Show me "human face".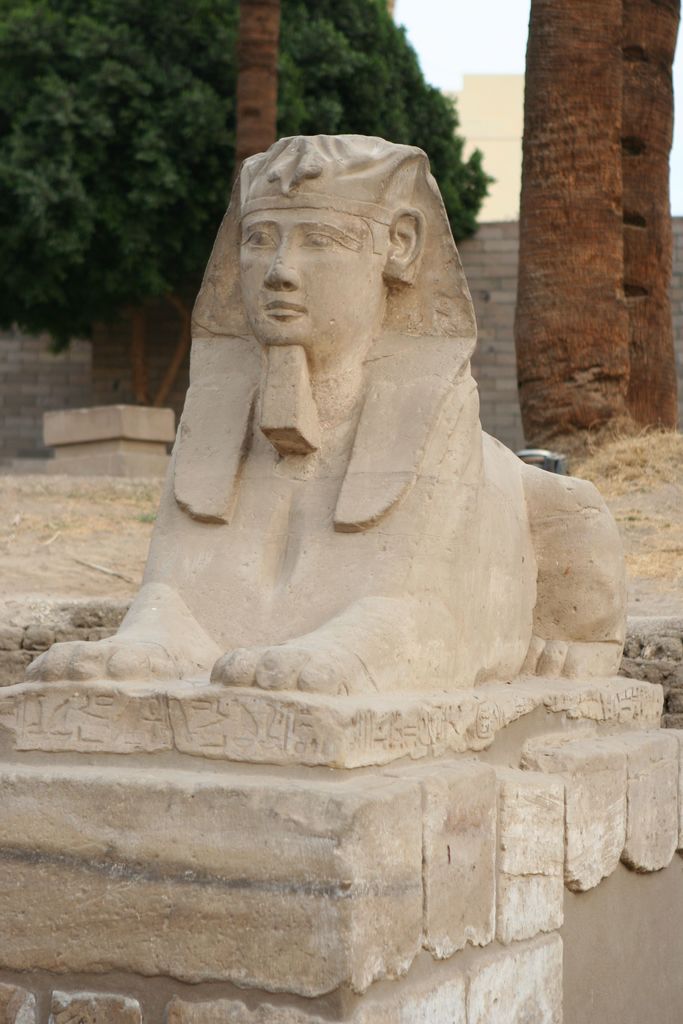
"human face" is here: 238,205,383,337.
